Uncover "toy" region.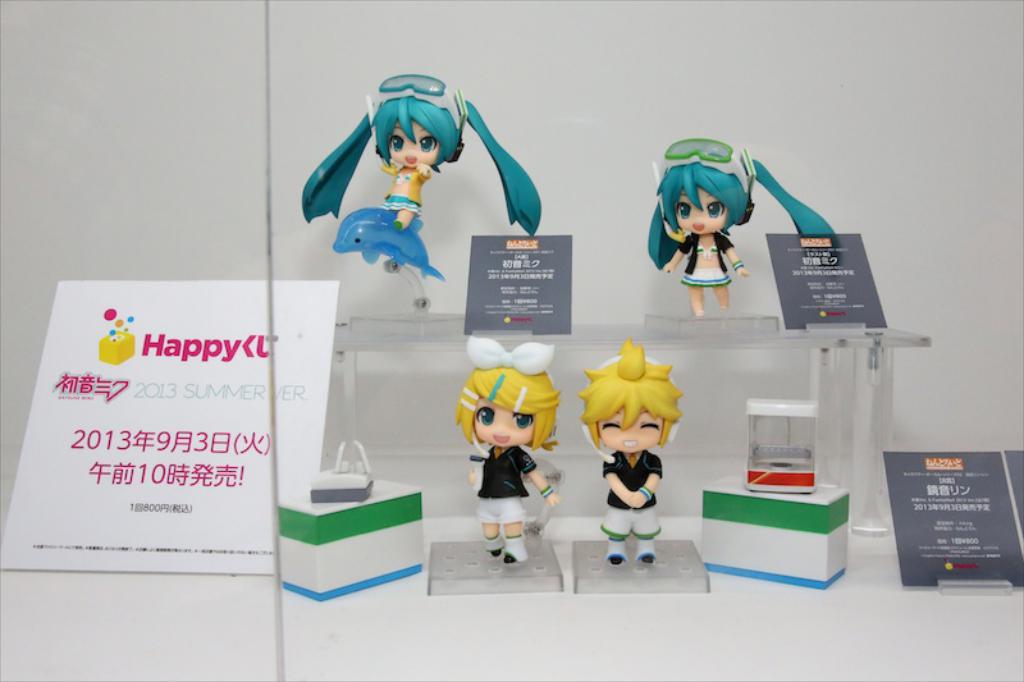
Uncovered: pyautogui.locateOnScreen(454, 343, 561, 566).
